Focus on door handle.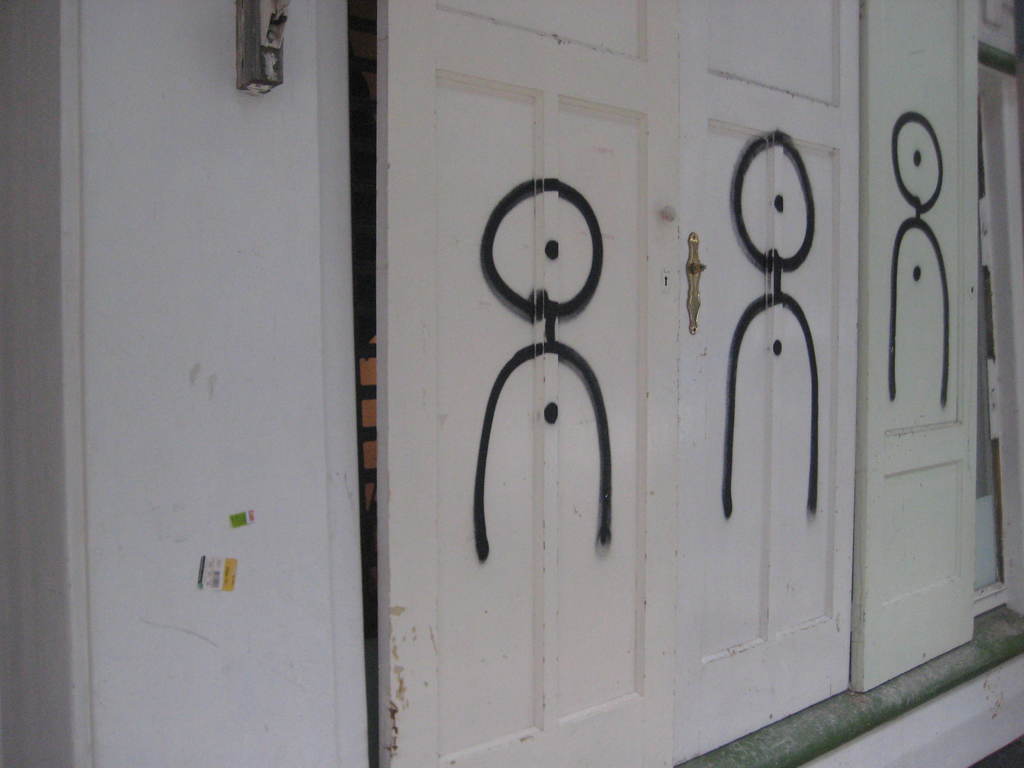
Focused at x1=235, y1=0, x2=288, y2=99.
